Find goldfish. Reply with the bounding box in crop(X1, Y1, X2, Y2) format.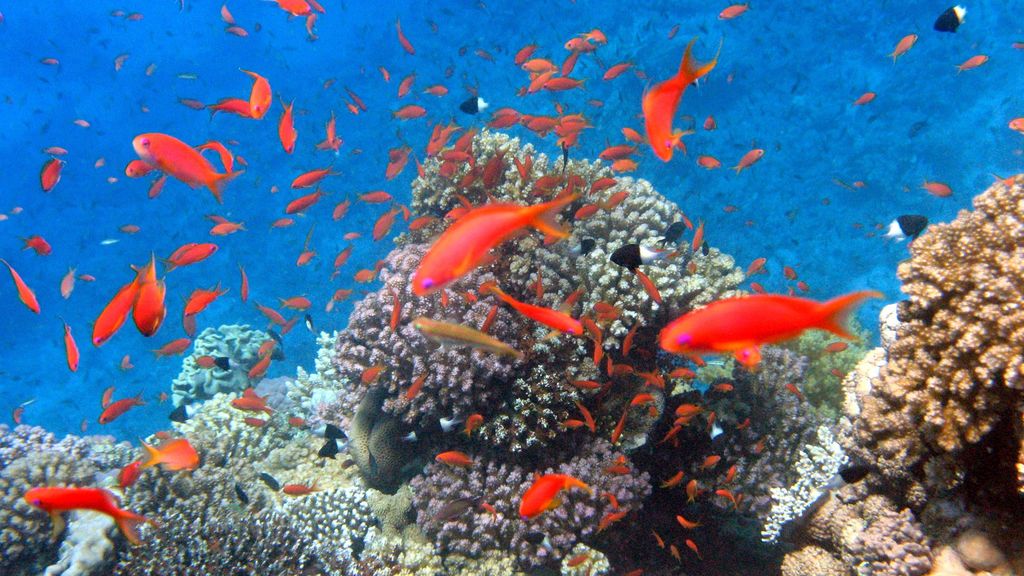
crop(596, 509, 625, 534).
